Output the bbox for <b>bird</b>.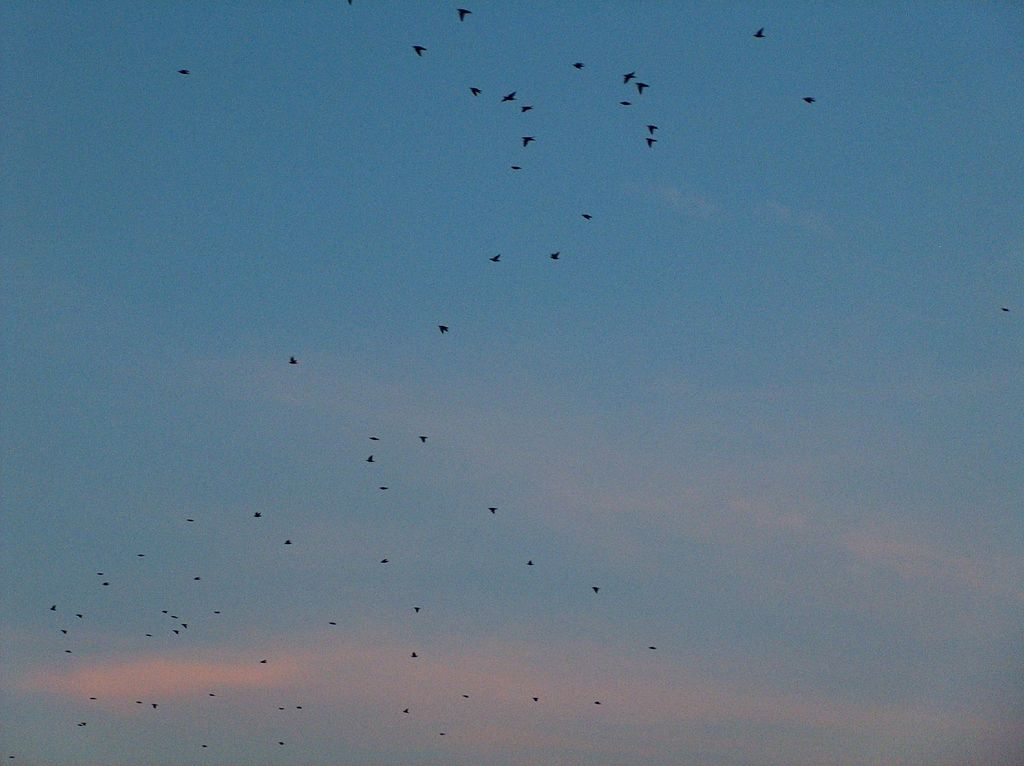
l=174, t=67, r=189, b=77.
